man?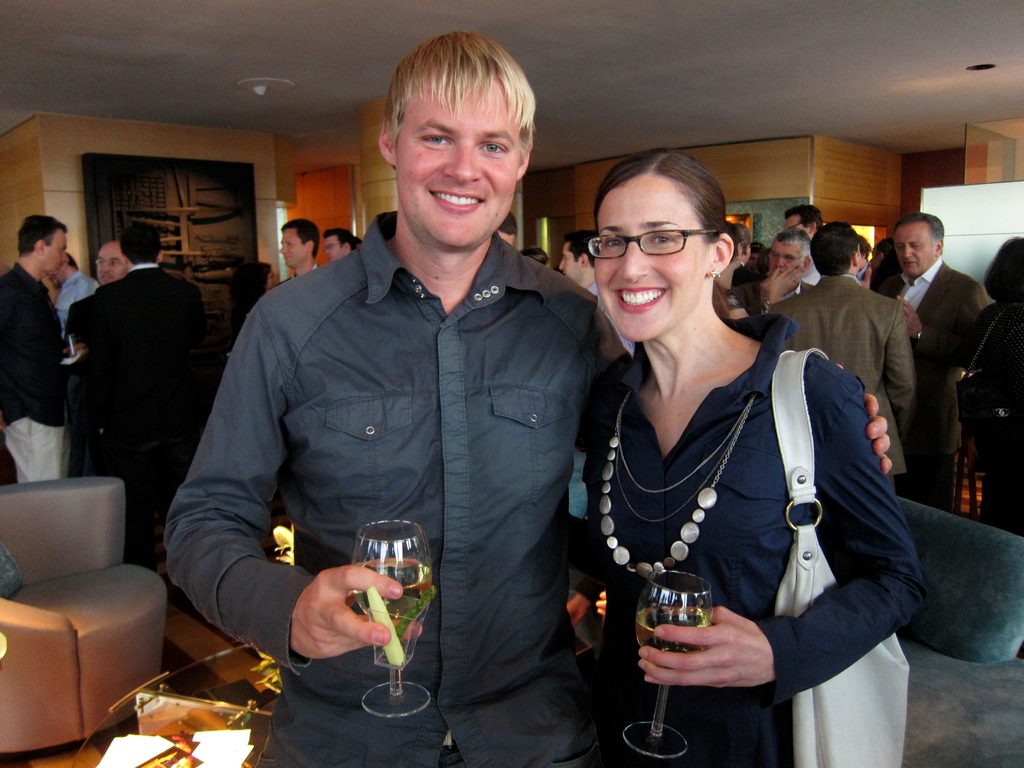
rect(0, 214, 68, 487)
